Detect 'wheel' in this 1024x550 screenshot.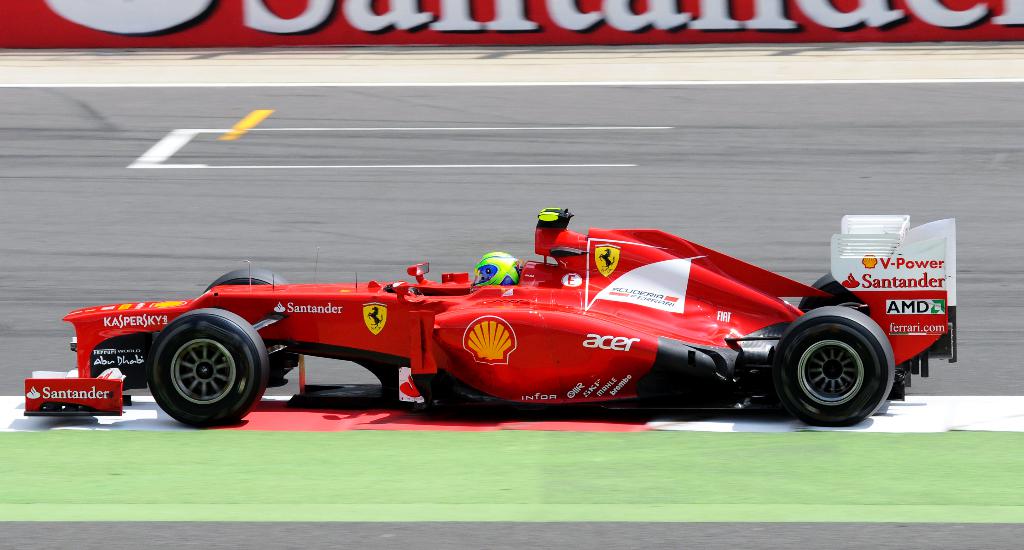
Detection: (left=798, top=272, right=872, bottom=313).
